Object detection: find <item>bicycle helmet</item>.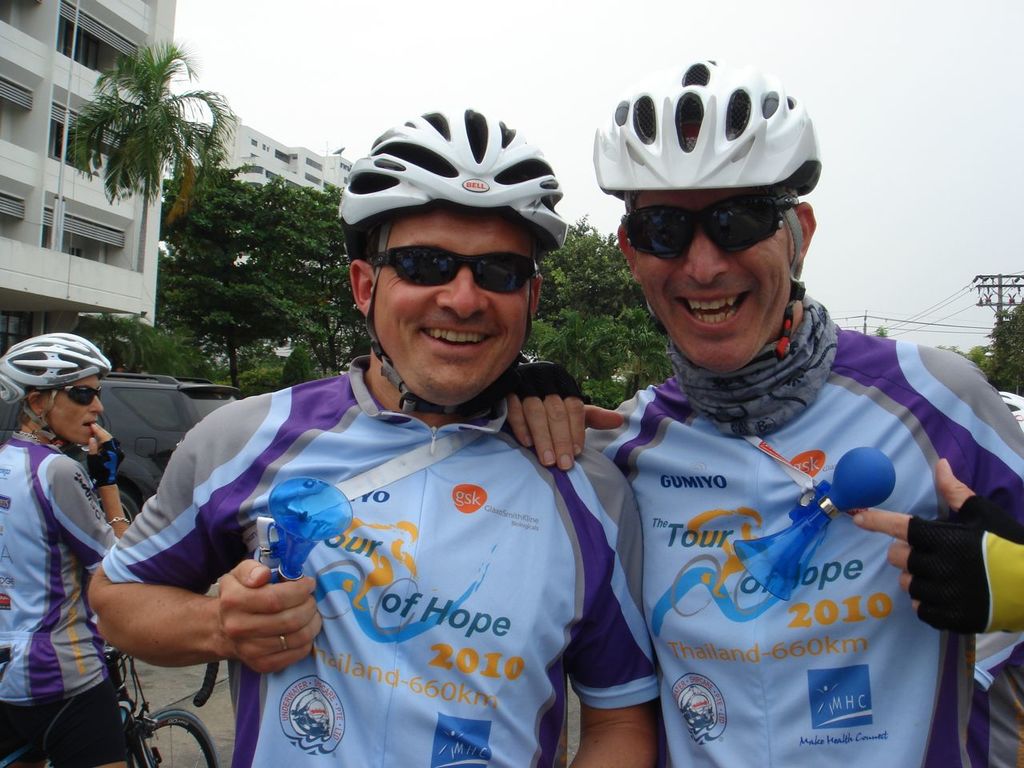
bbox=[341, 116, 567, 238].
